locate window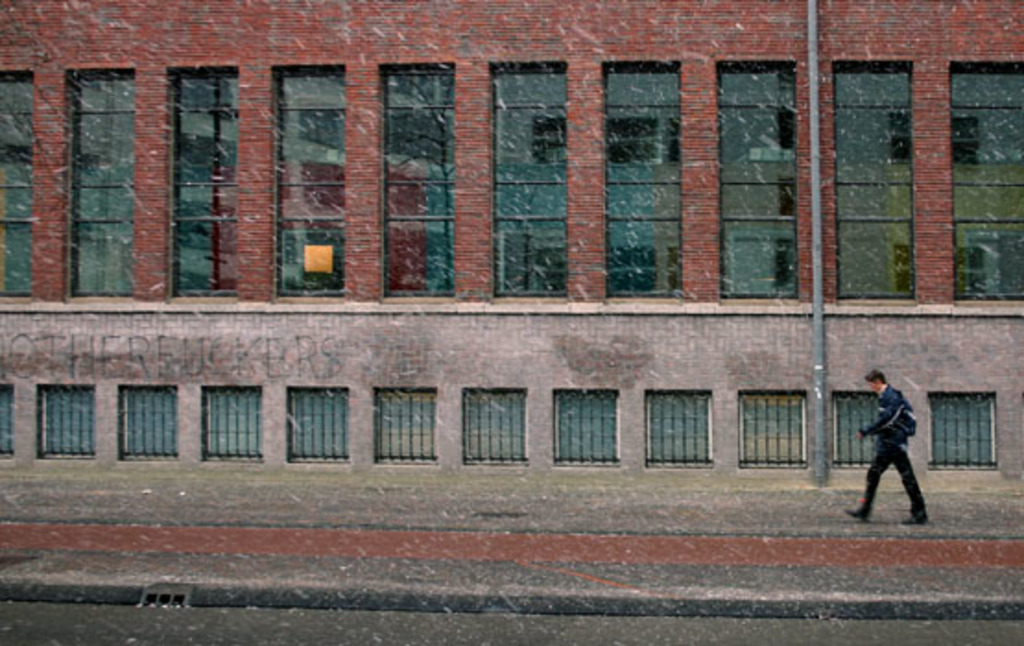
detection(39, 382, 92, 461)
